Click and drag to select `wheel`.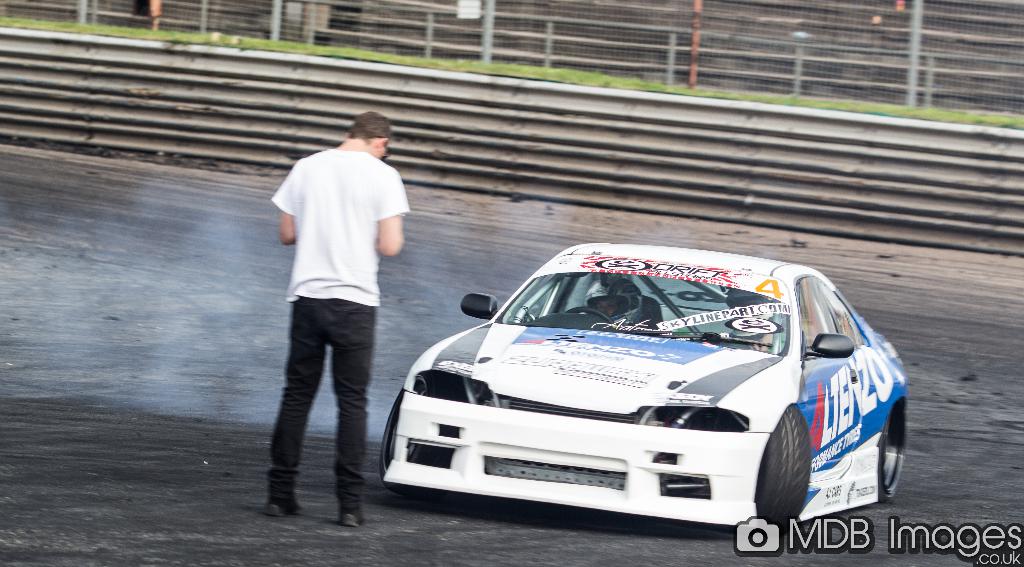
Selection: x1=381, y1=385, x2=427, y2=508.
